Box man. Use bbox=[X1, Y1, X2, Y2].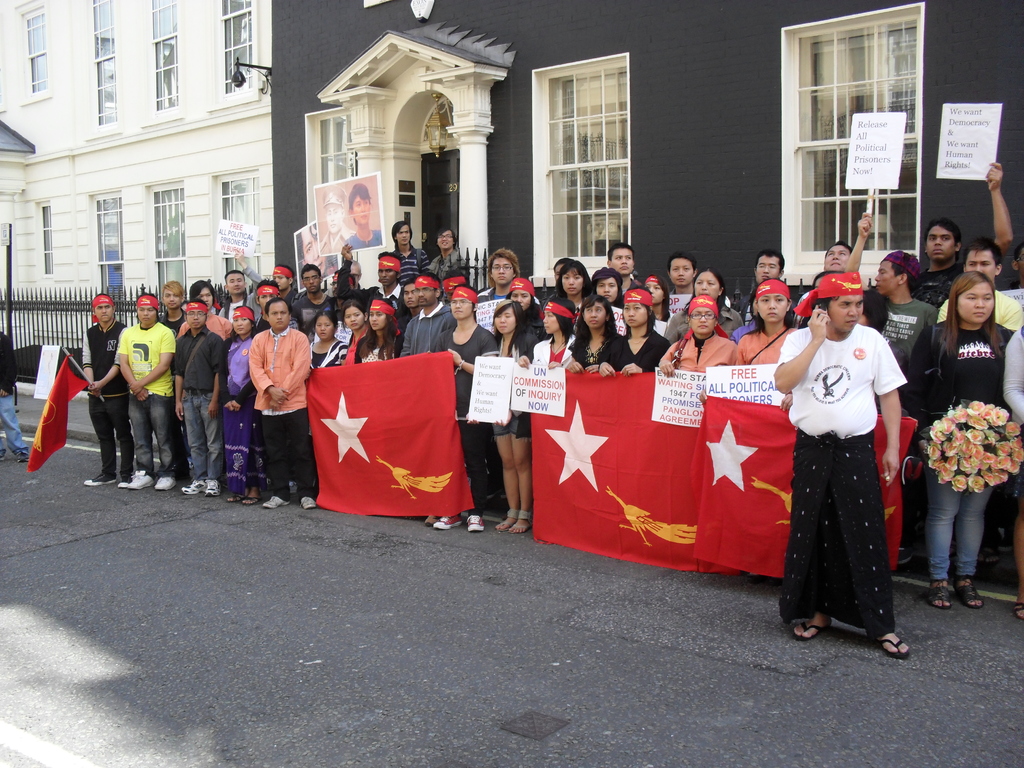
bbox=[320, 184, 351, 251].
